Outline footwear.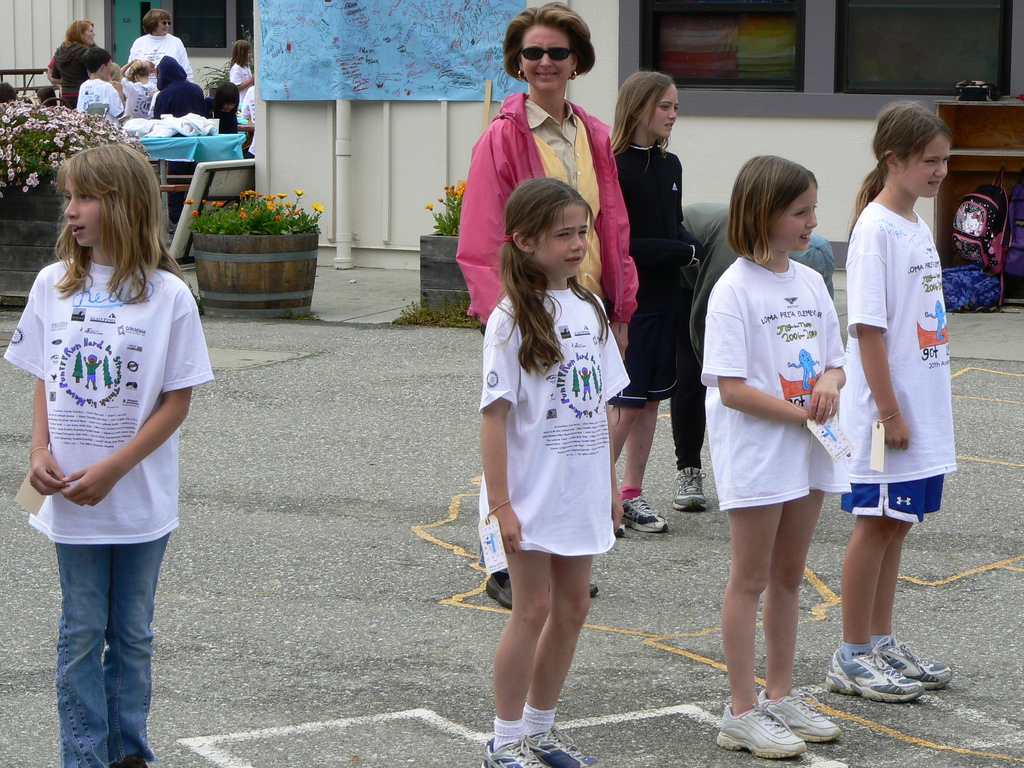
Outline: region(672, 467, 708, 511).
